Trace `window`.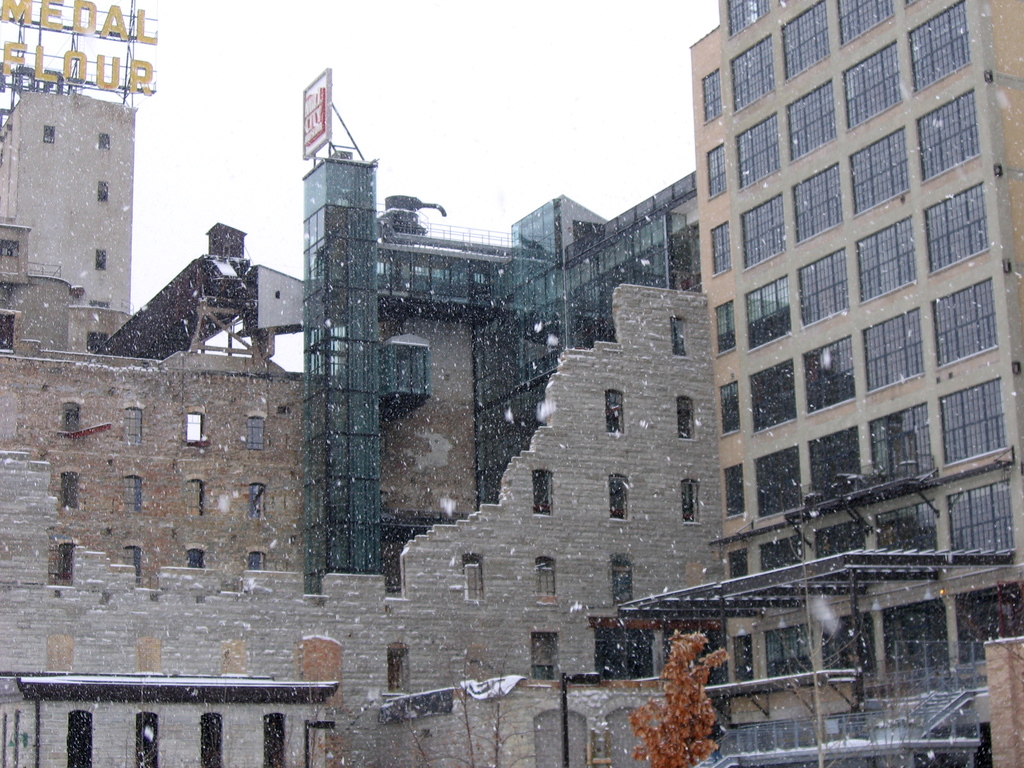
Traced to box(673, 312, 692, 359).
